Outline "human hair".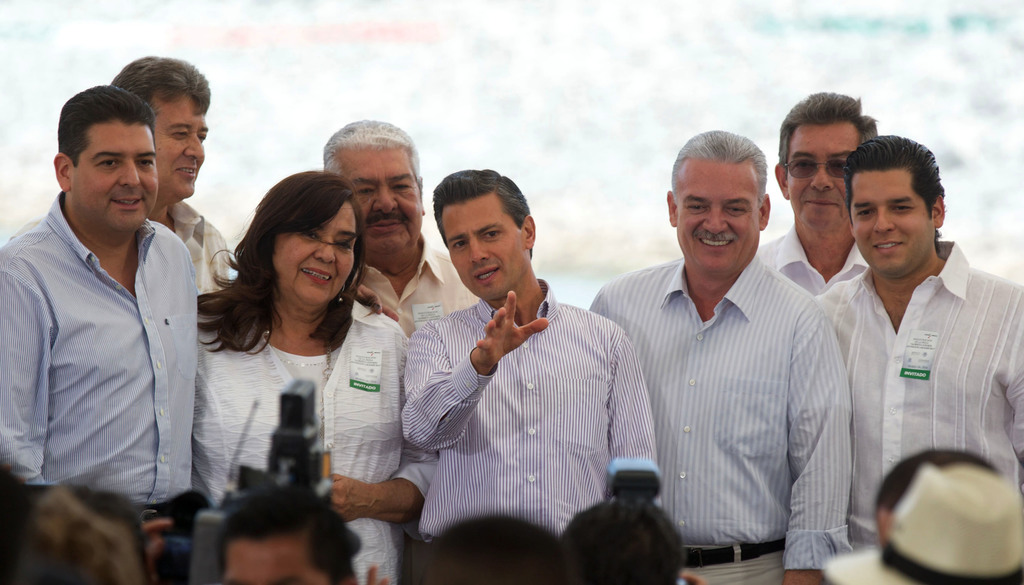
Outline: l=111, t=54, r=215, b=113.
